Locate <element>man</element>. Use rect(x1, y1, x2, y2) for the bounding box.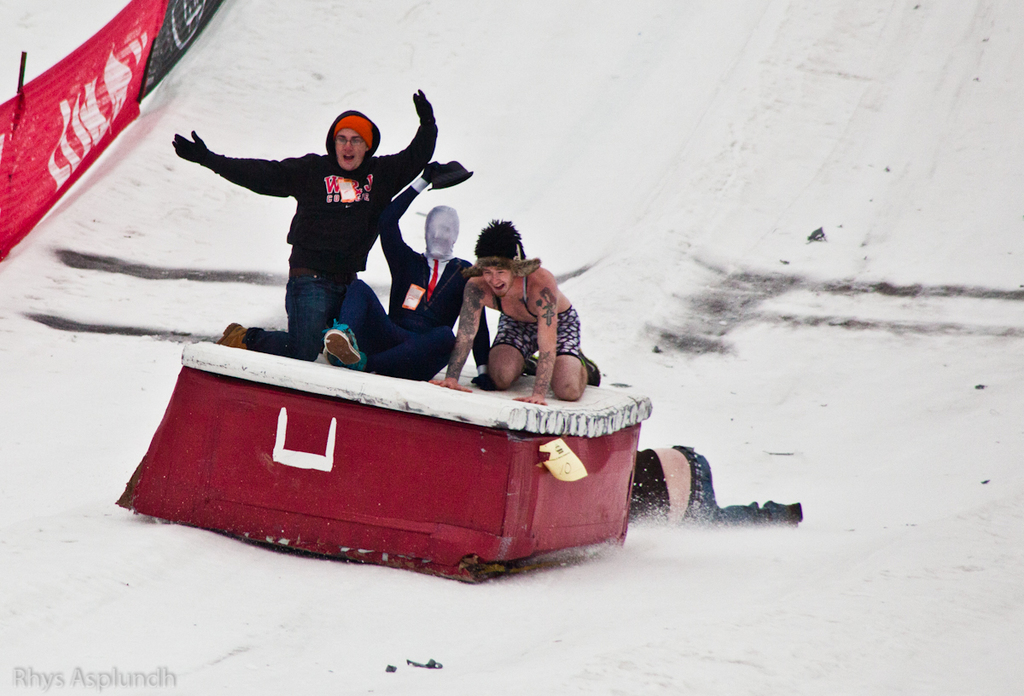
rect(428, 218, 602, 405).
